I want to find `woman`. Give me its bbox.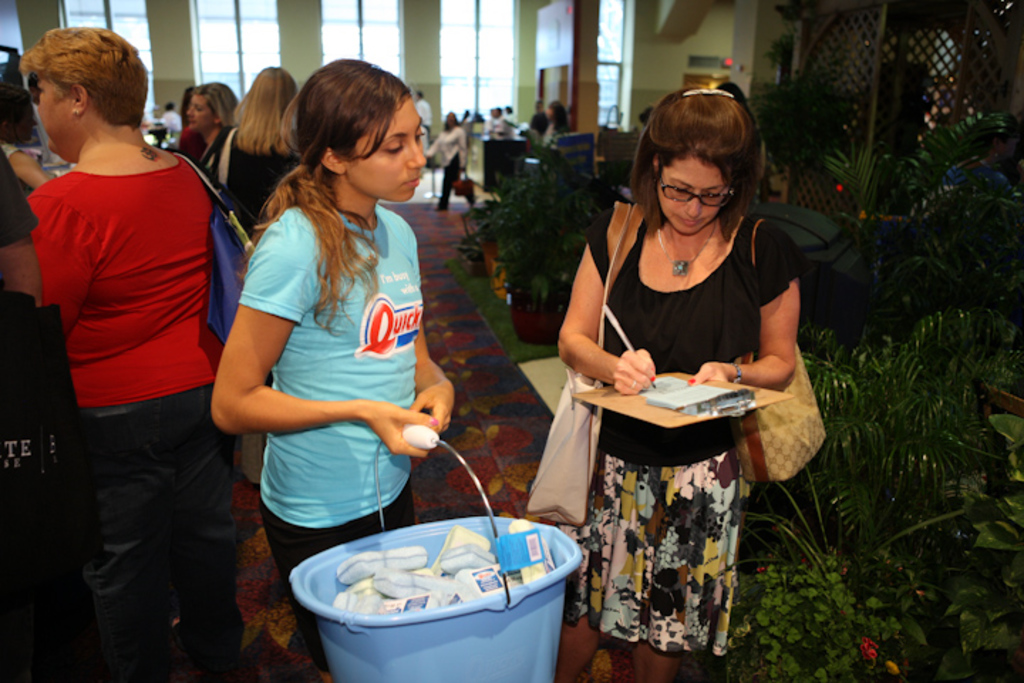
Rect(166, 77, 242, 181).
